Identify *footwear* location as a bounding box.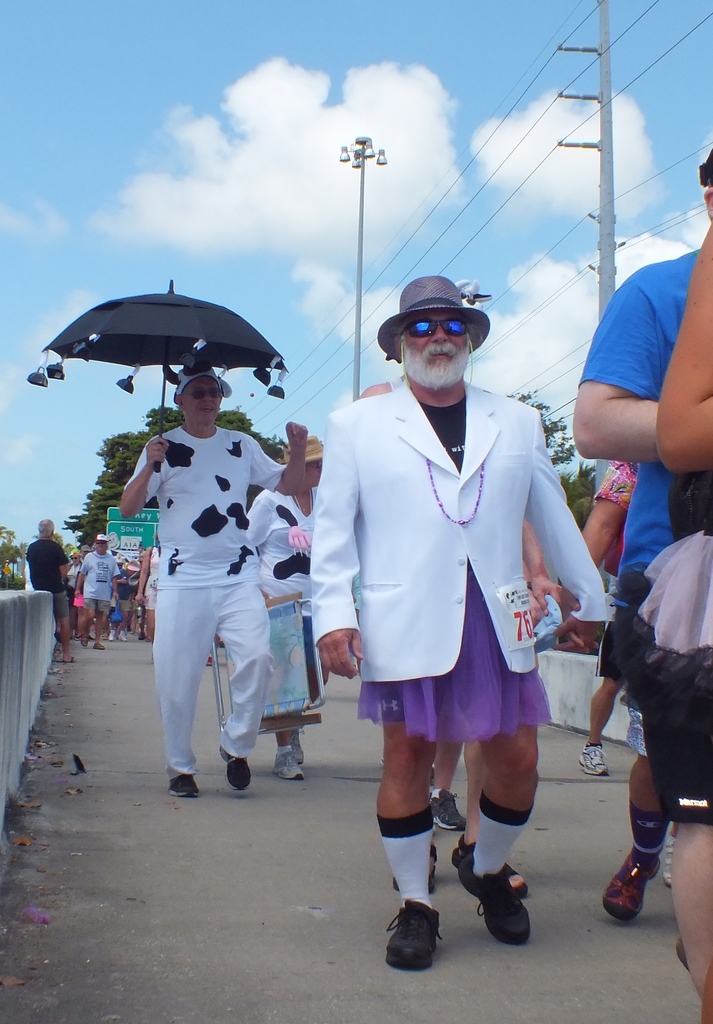
{"x1": 454, "y1": 851, "x2": 535, "y2": 952}.
